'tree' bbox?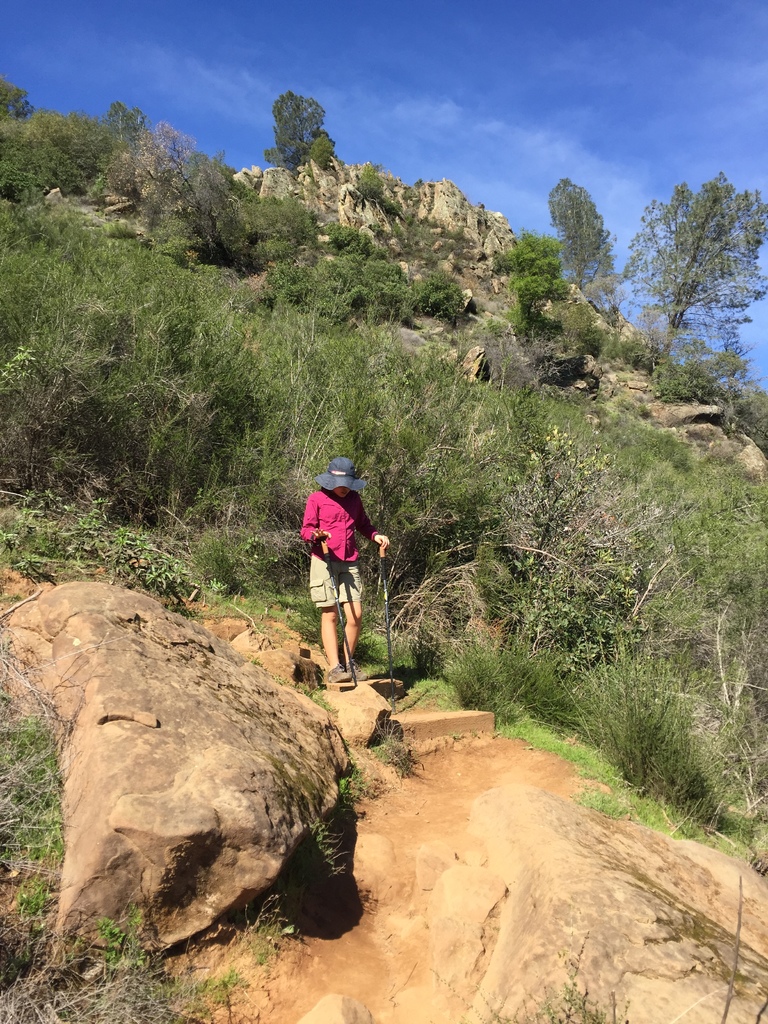
box=[0, 77, 159, 204]
